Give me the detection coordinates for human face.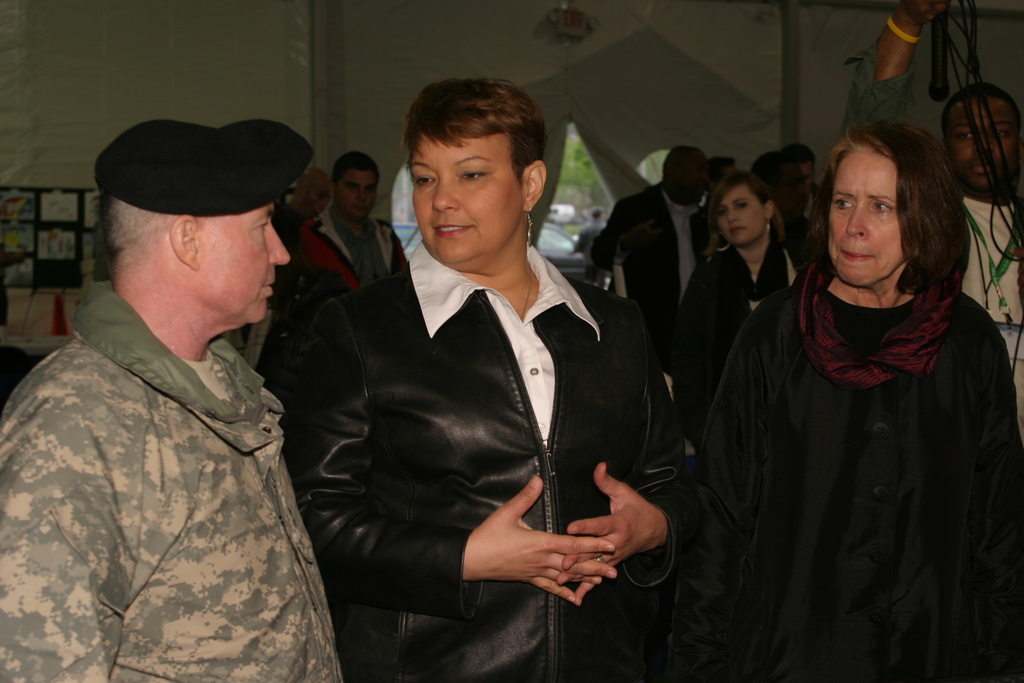
<box>195,205,289,325</box>.
